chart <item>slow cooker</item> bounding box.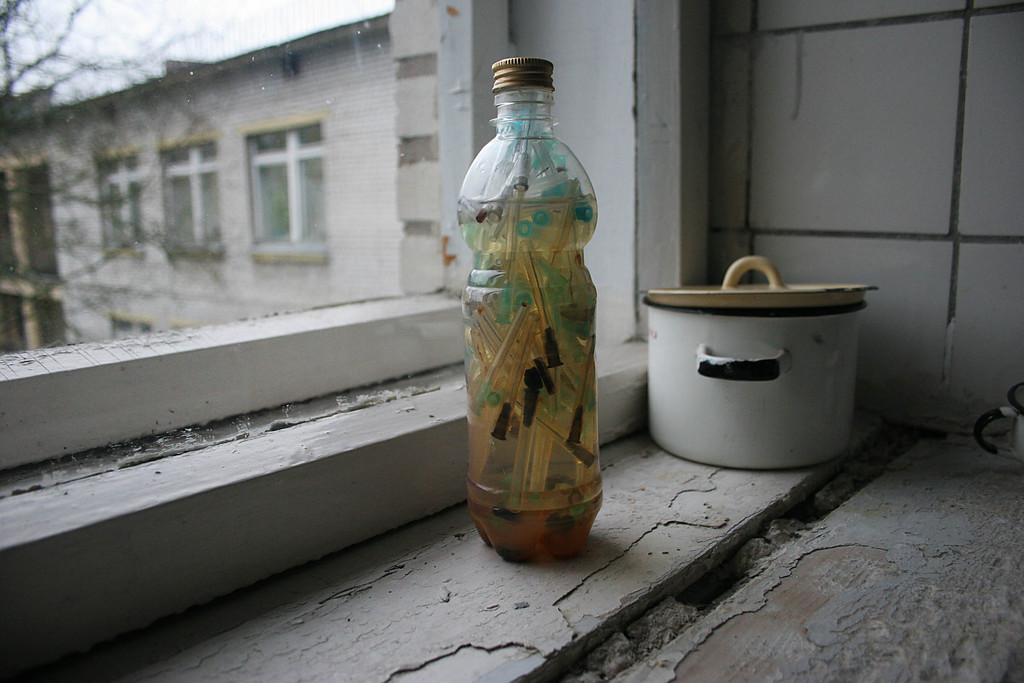
Charted: left=641, top=251, right=884, bottom=474.
